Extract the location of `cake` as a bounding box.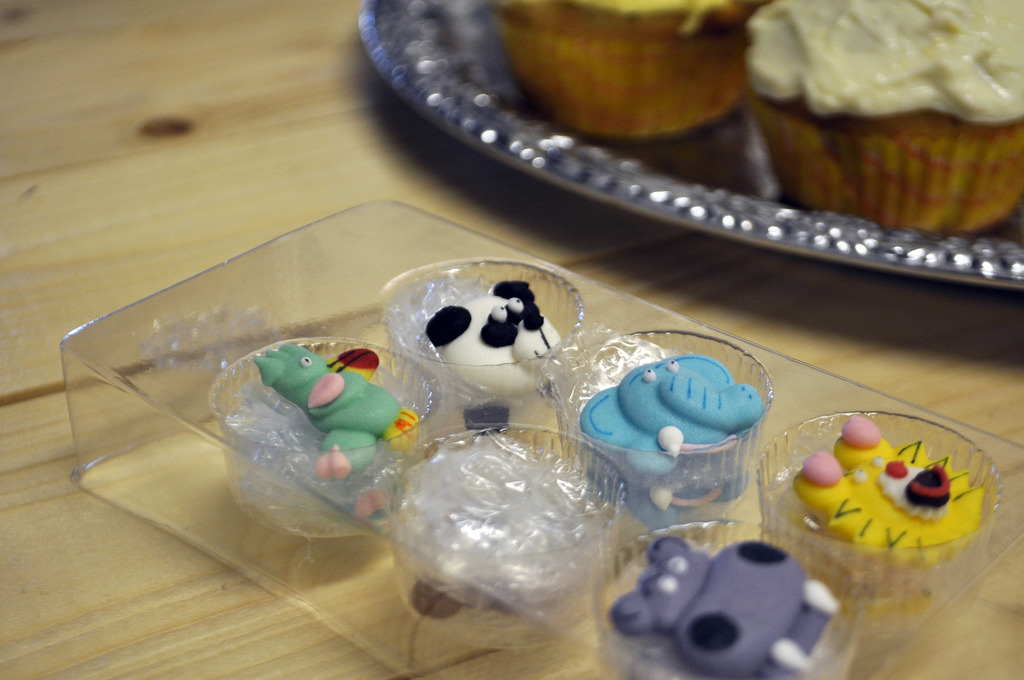
x1=575, y1=355, x2=766, y2=539.
